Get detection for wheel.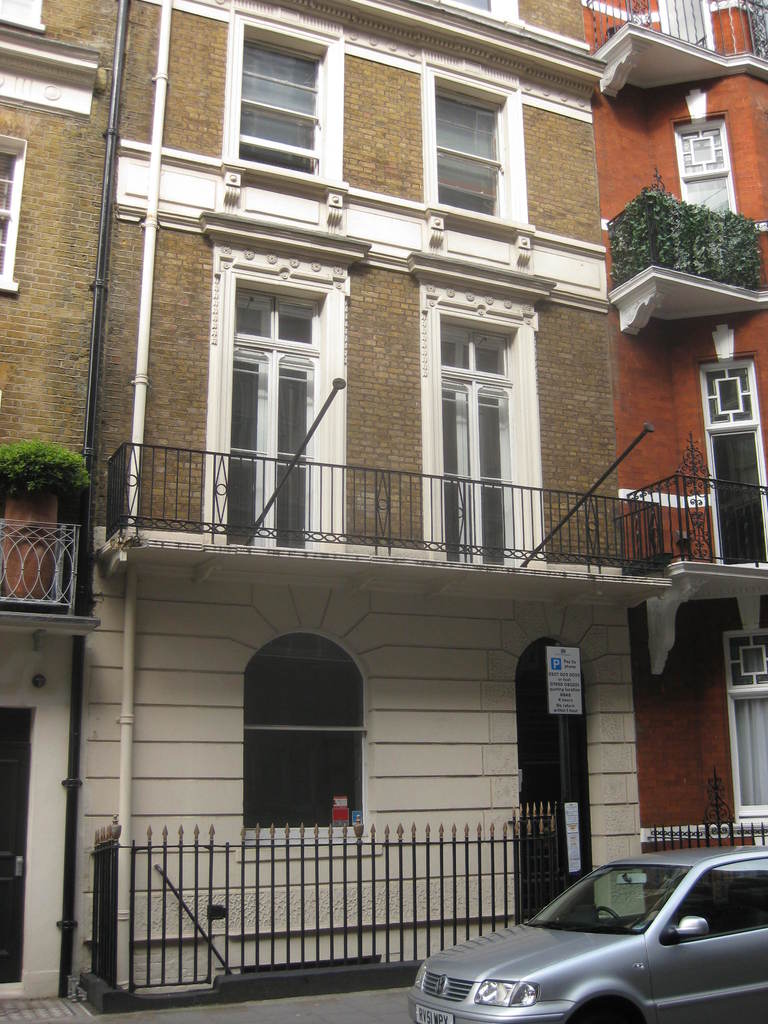
Detection: bbox=[563, 994, 632, 1023].
